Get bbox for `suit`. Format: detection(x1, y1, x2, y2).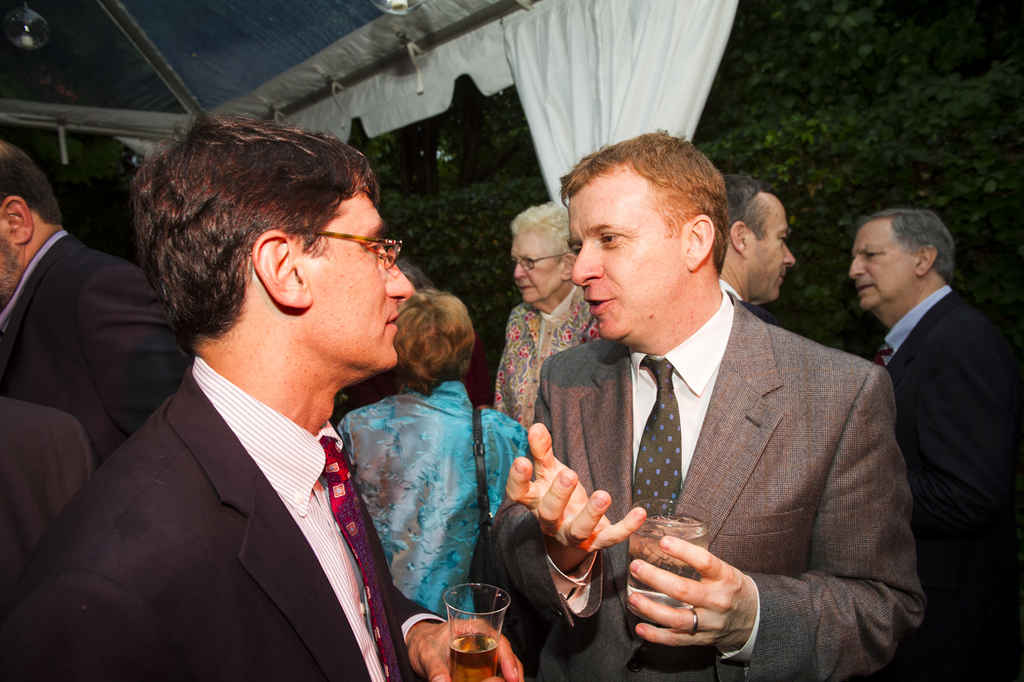
detection(714, 275, 773, 335).
